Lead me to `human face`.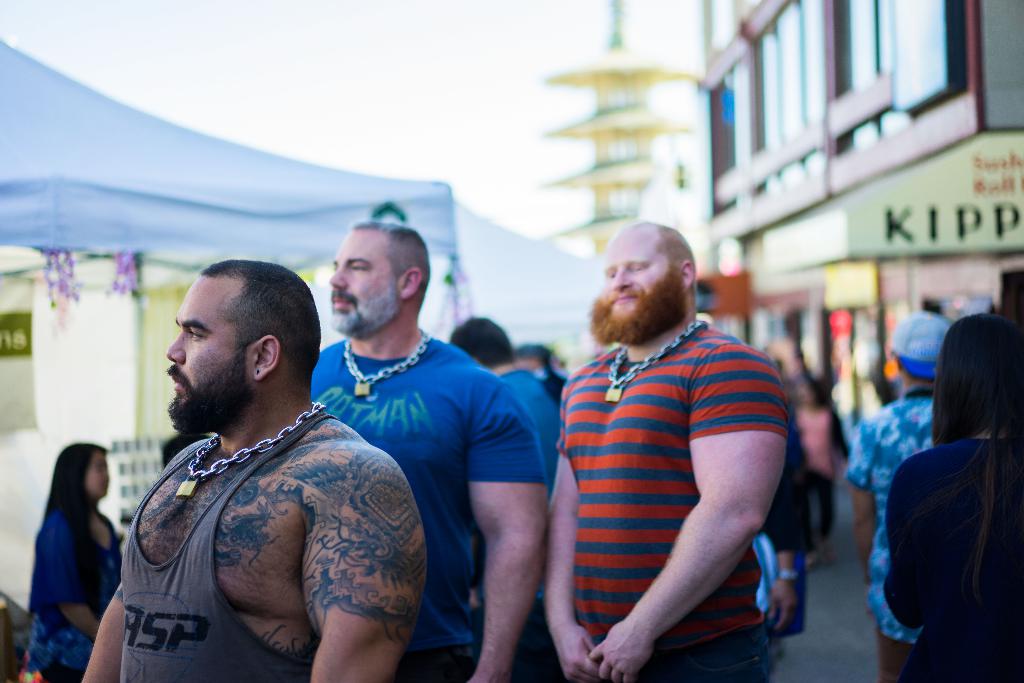
Lead to rect(329, 228, 399, 334).
